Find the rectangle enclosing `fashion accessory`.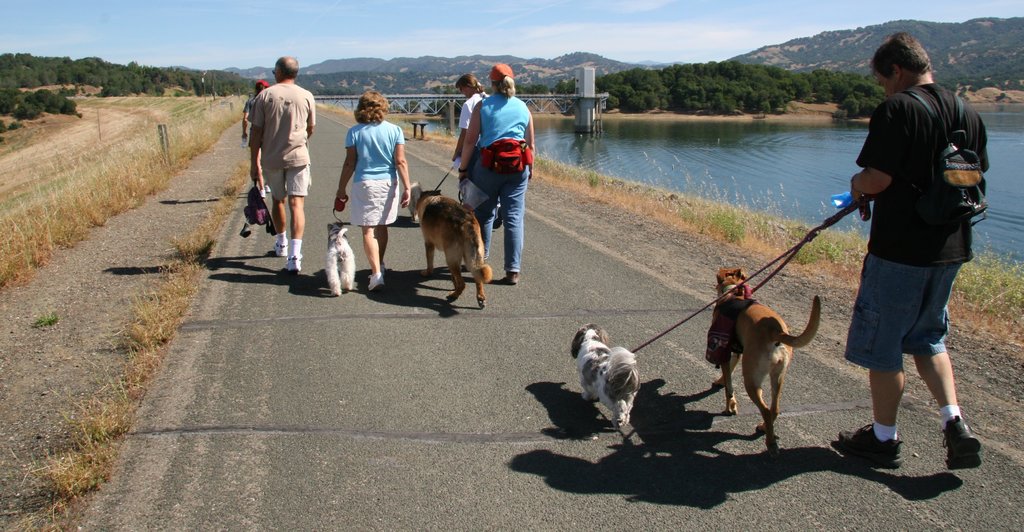
locate(478, 90, 488, 99).
